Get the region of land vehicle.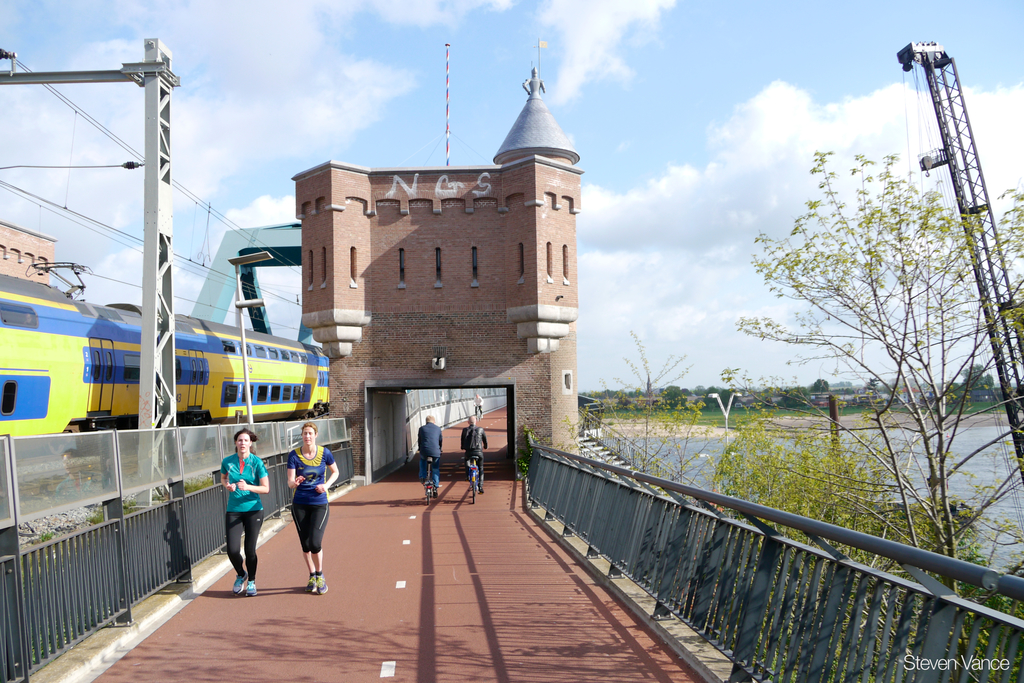
bbox(424, 454, 435, 511).
